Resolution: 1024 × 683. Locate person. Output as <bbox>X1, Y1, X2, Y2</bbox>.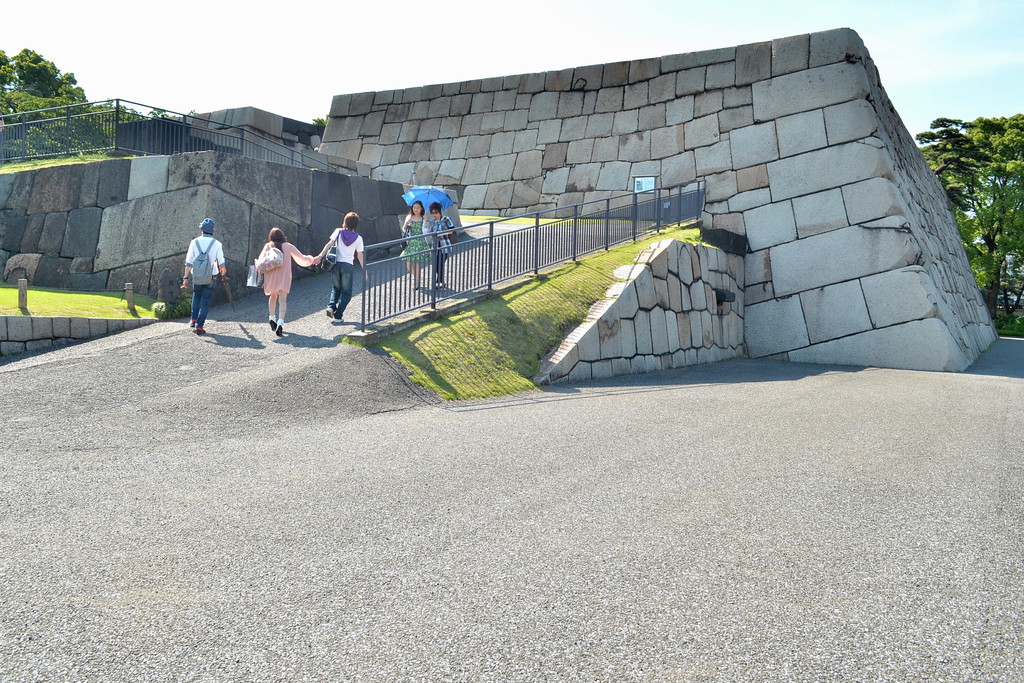
<bbox>253, 223, 321, 336</bbox>.
